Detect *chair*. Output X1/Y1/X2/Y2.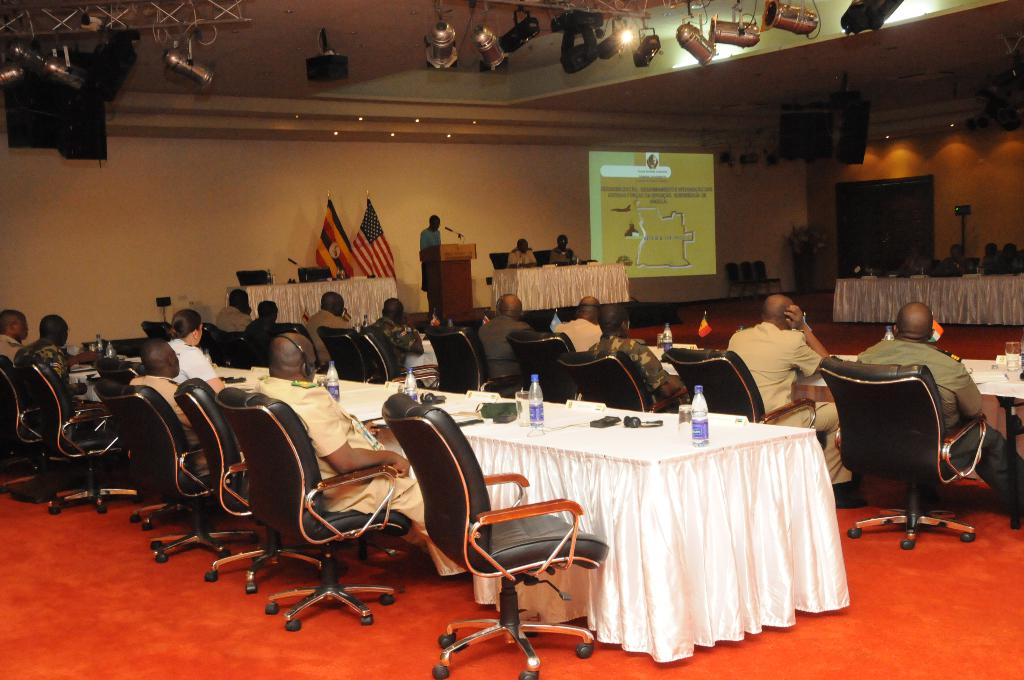
316/323/372/384.
